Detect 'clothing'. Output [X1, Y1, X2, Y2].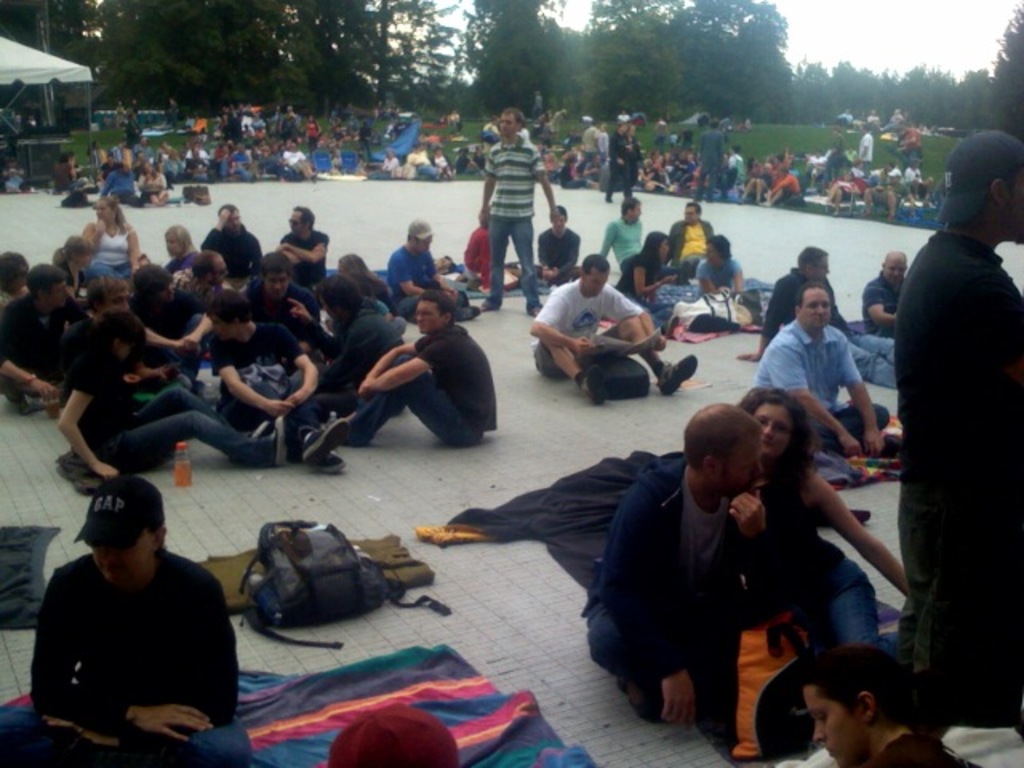
[861, 266, 909, 333].
